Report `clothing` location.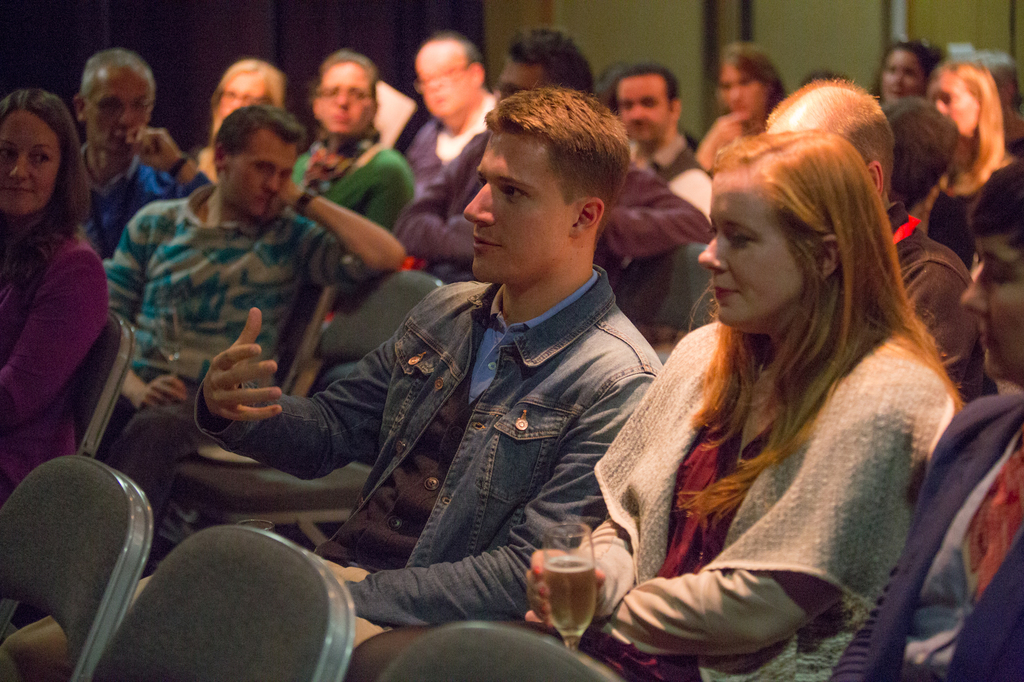
Report: locate(202, 264, 653, 637).
